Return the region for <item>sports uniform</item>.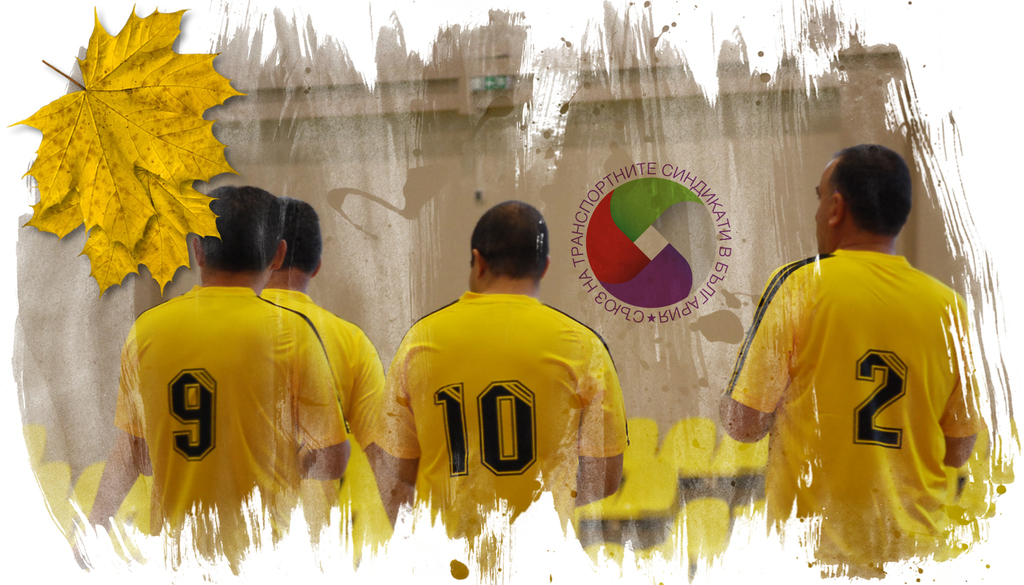
BBox(260, 280, 406, 567).
